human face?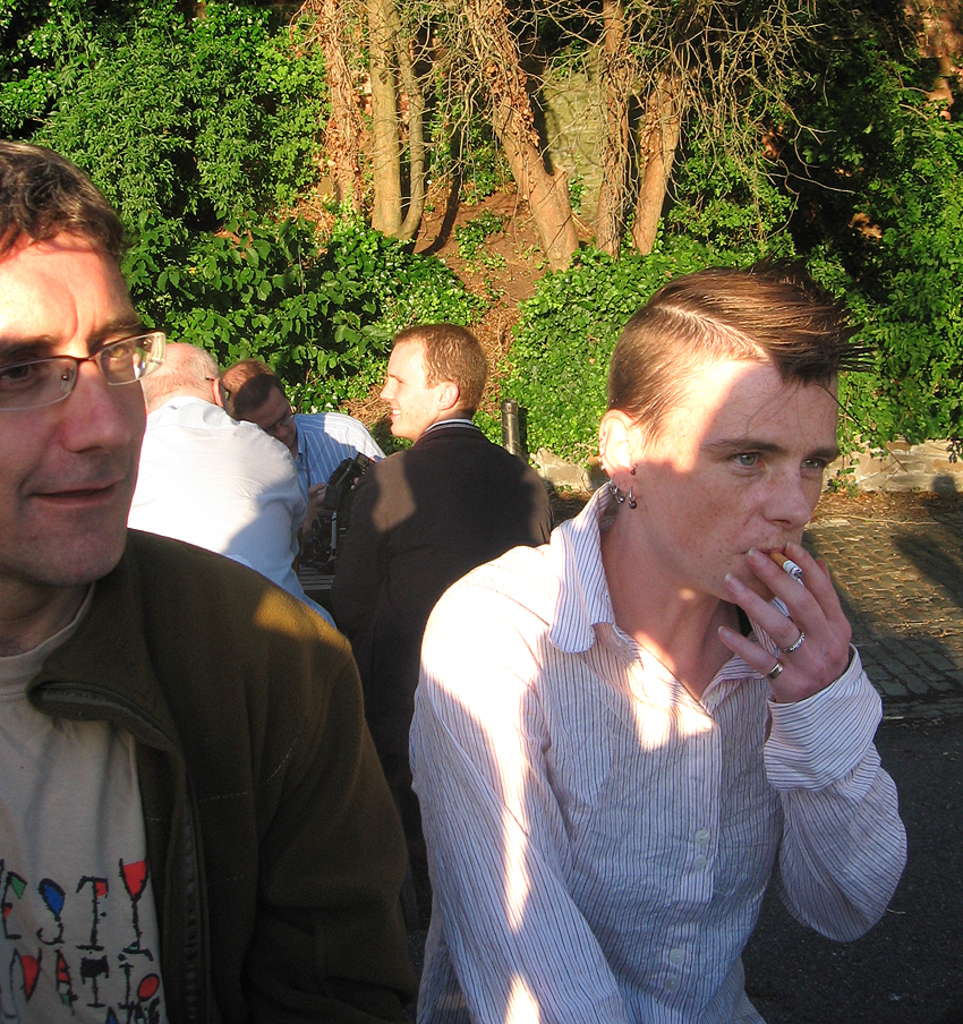
locate(381, 347, 436, 434)
